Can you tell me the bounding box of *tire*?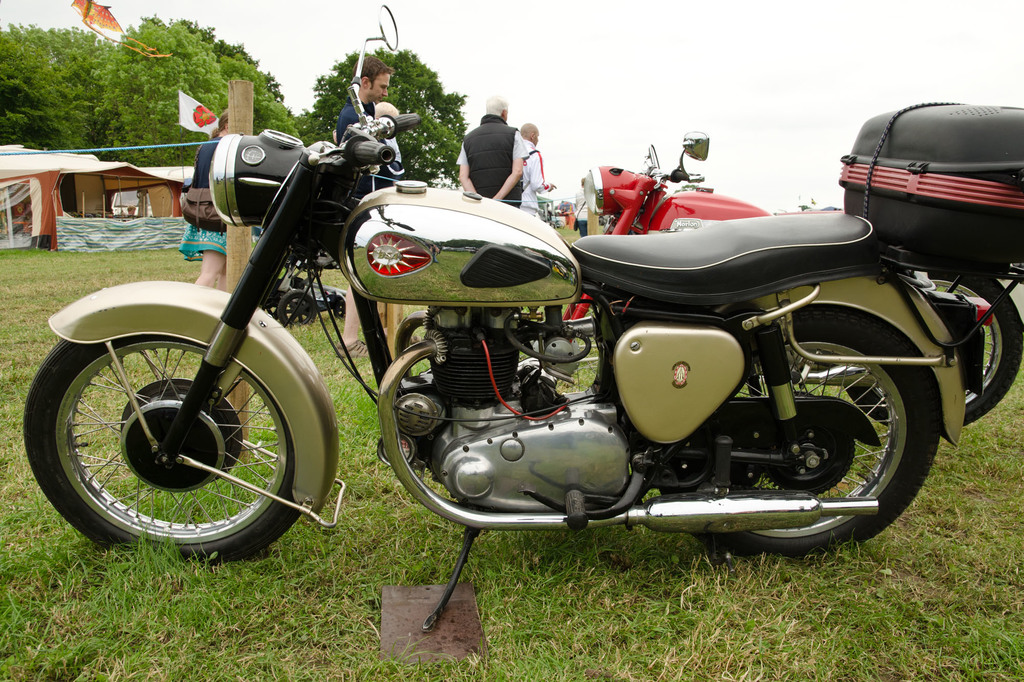
Rect(845, 274, 1022, 426).
